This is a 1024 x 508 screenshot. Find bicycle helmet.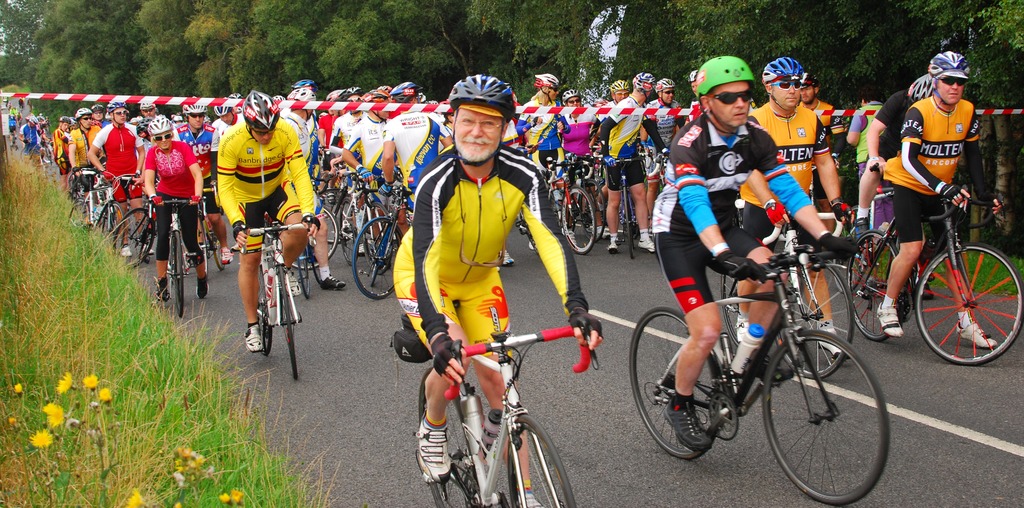
Bounding box: 58/116/69/133.
